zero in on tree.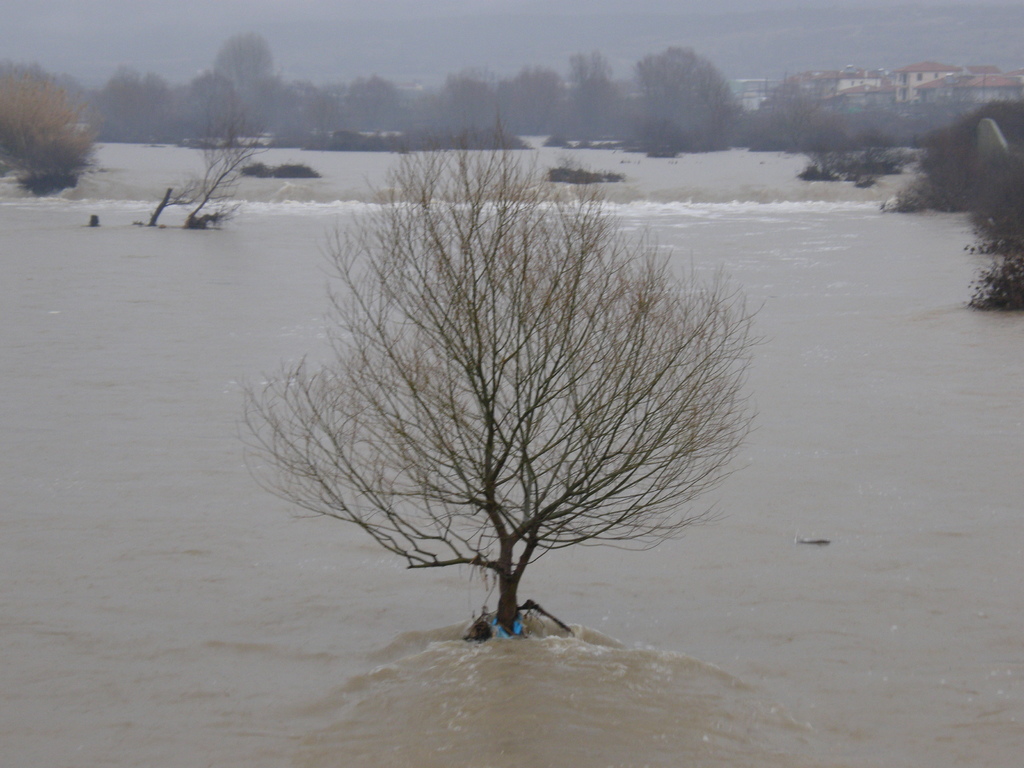
Zeroed in: pyautogui.locateOnScreen(204, 35, 266, 140).
